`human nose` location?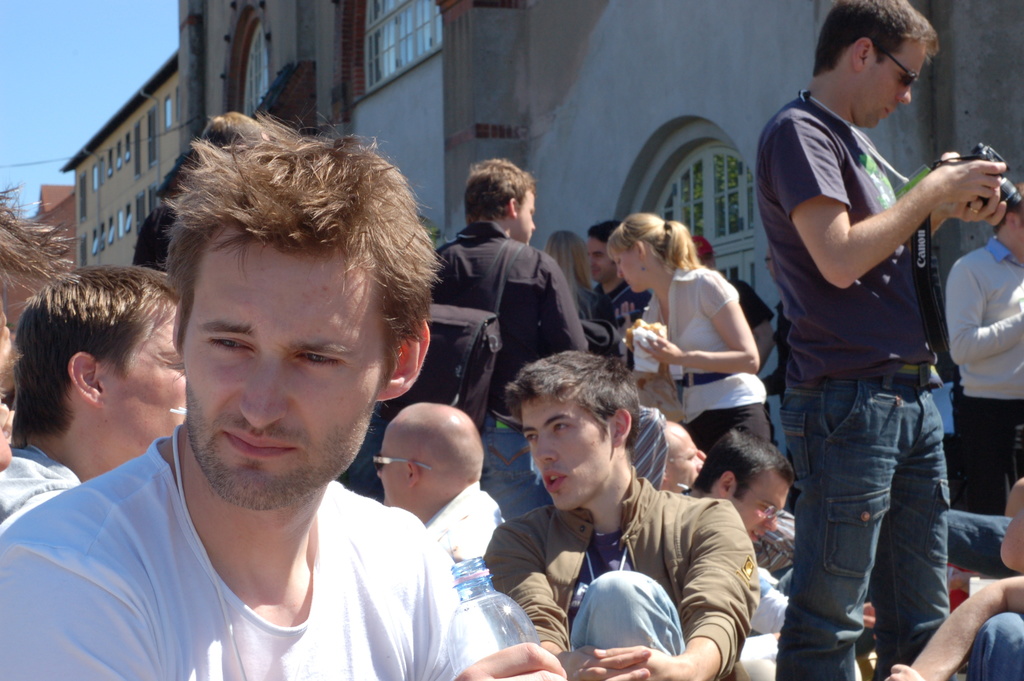
l=695, t=457, r=701, b=472
